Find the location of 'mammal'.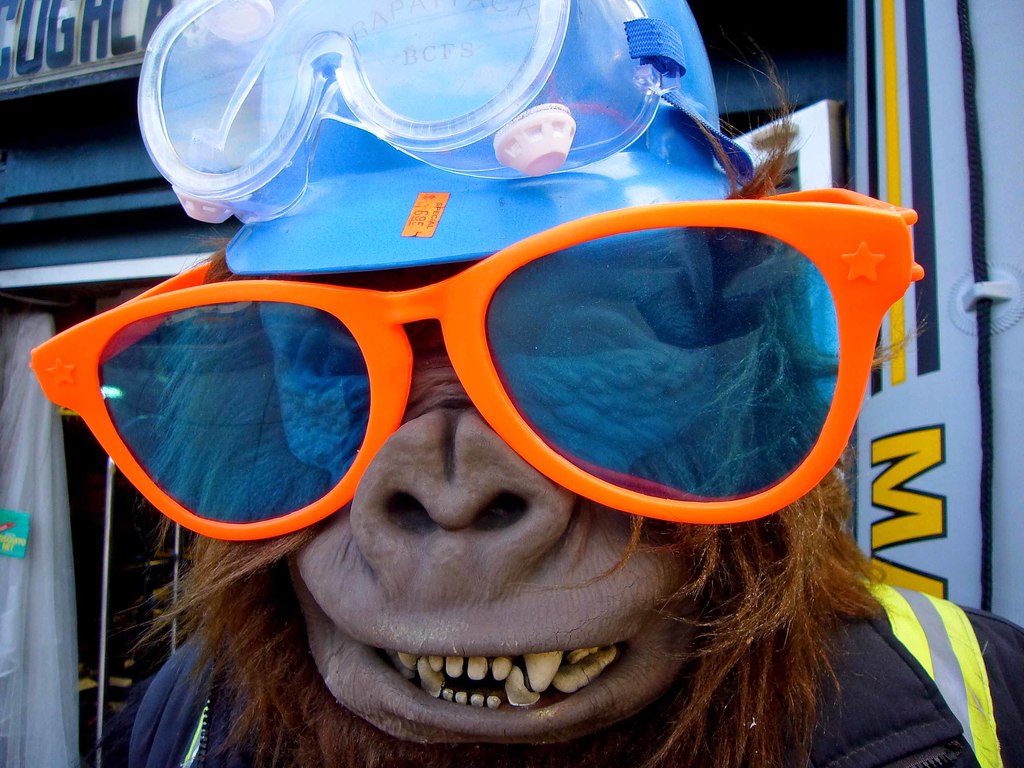
Location: x1=58, y1=104, x2=948, y2=714.
